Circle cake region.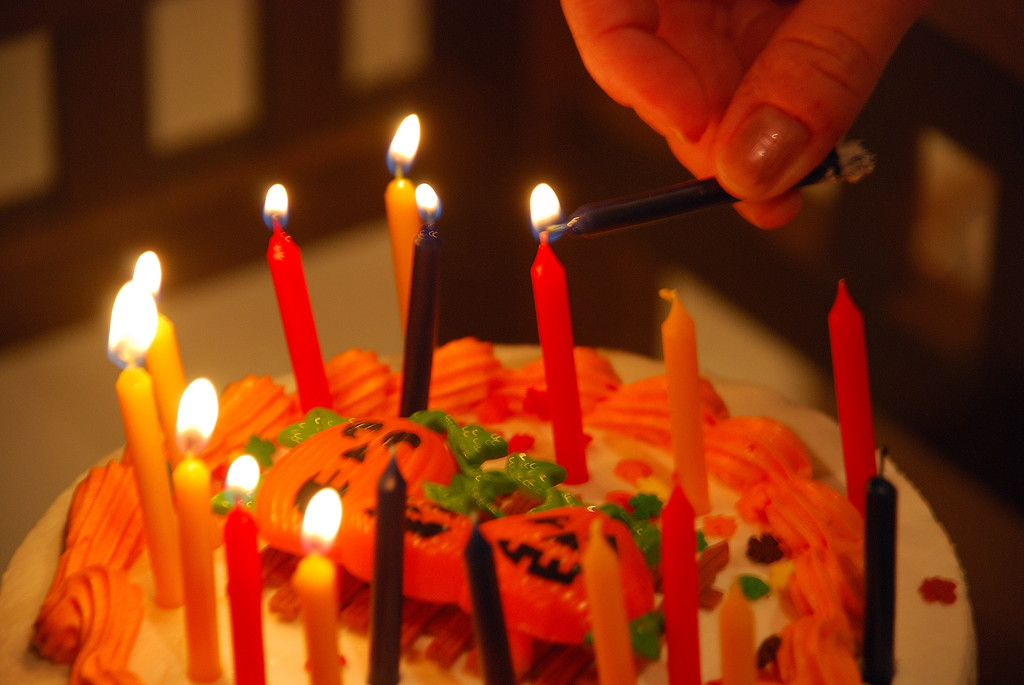
Region: 0:331:982:684.
